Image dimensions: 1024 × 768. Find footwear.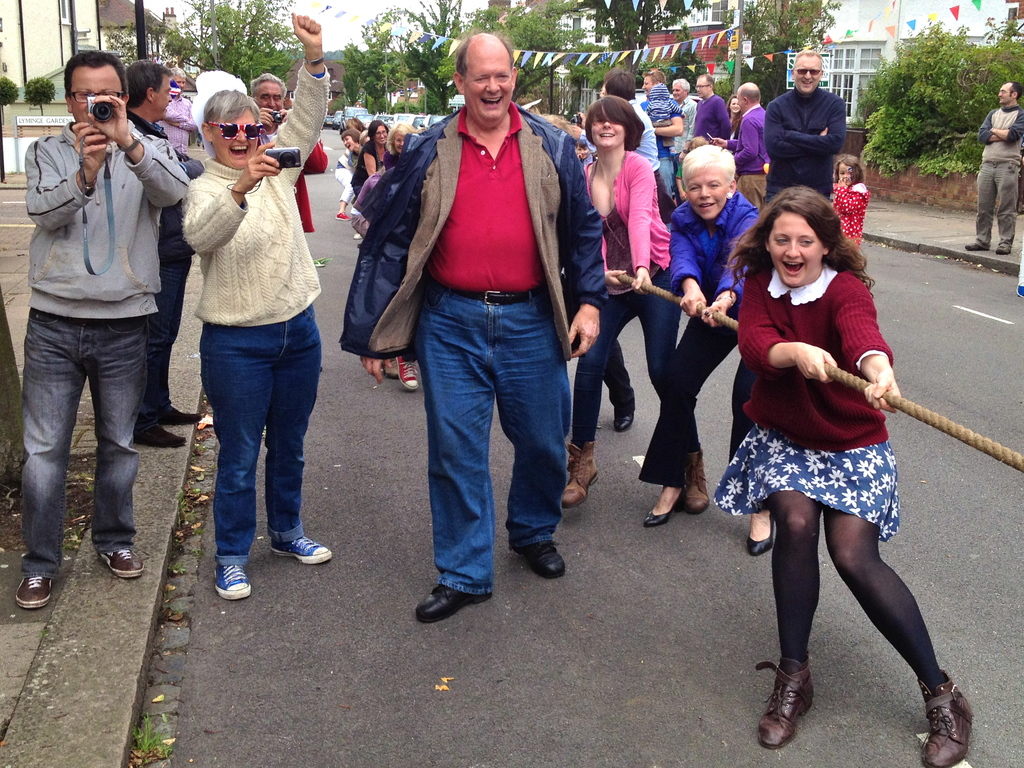
(160,410,204,424).
